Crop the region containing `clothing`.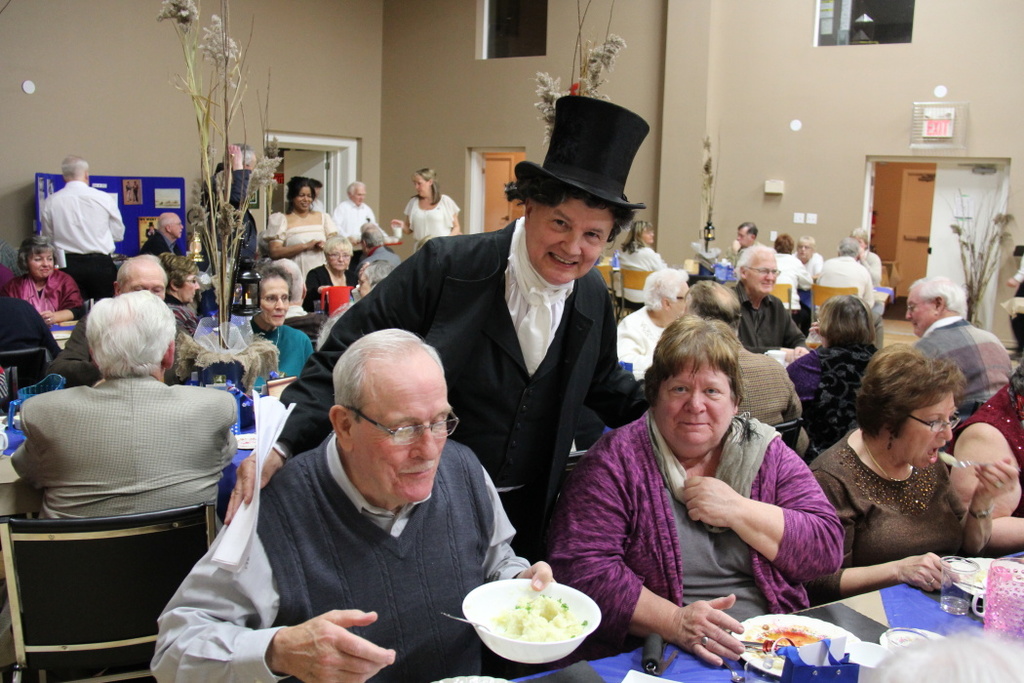
Crop region: 245/323/313/379.
